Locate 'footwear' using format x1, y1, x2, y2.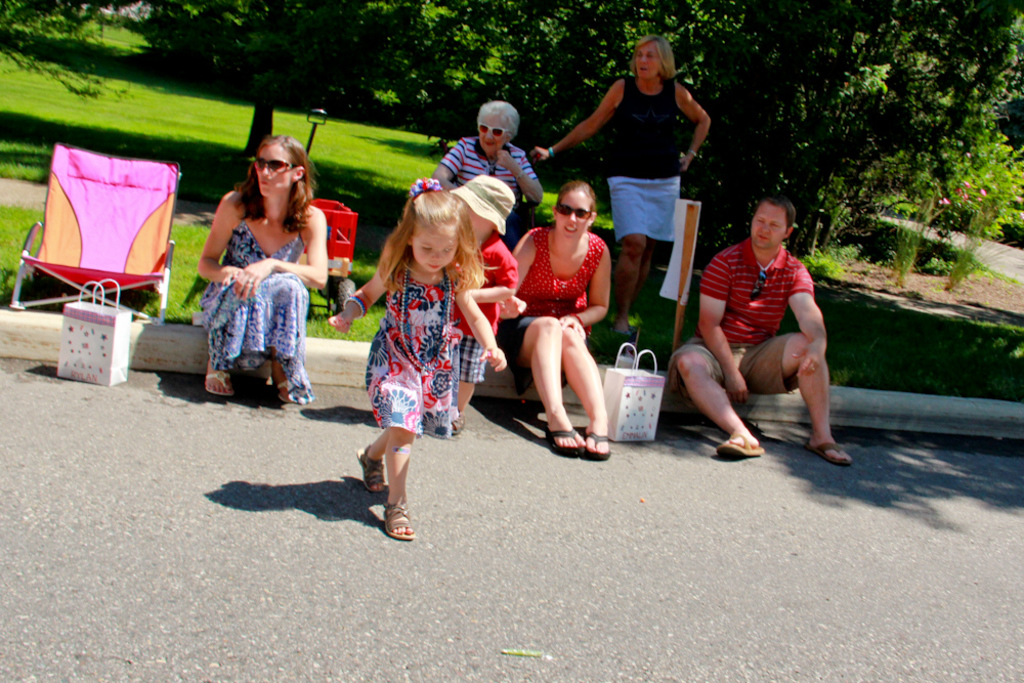
279, 378, 291, 404.
